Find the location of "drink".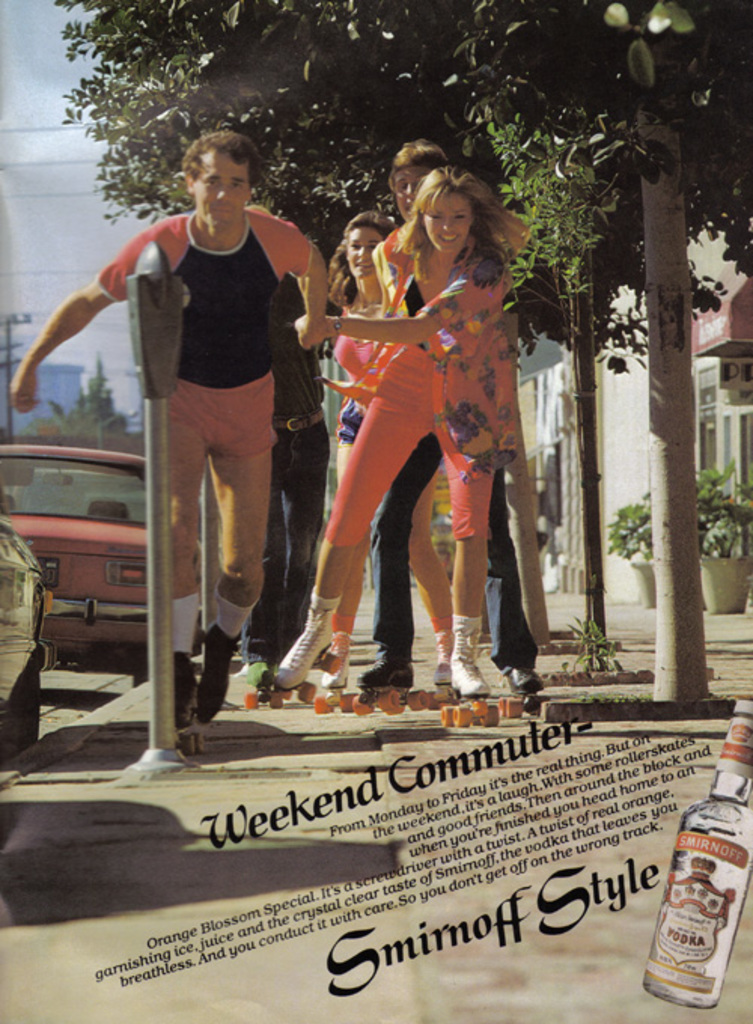
Location: 637:782:742:1000.
